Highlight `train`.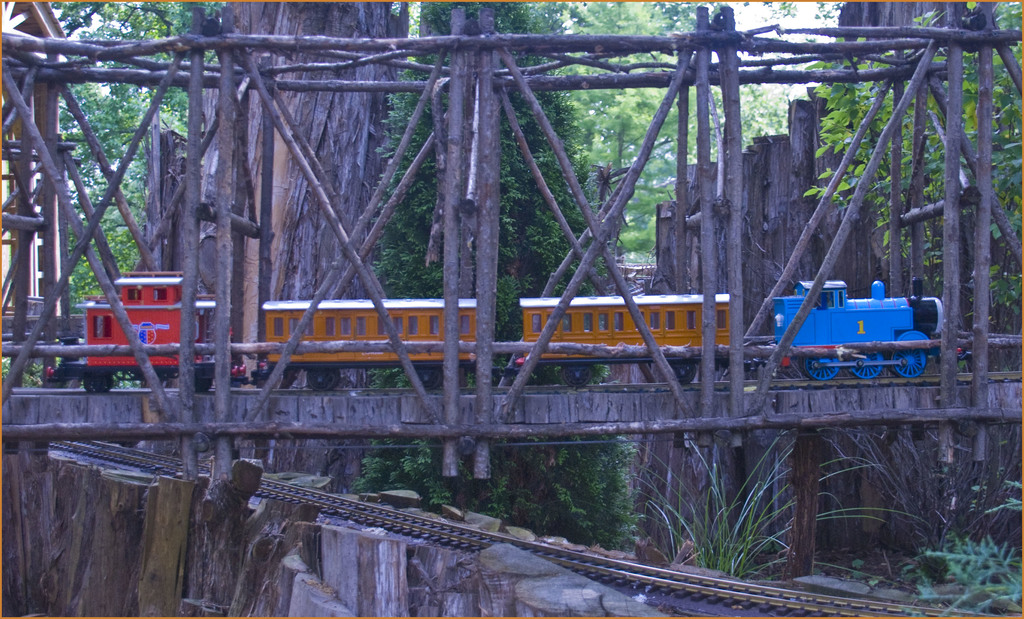
Highlighted region: BBox(43, 267, 946, 387).
